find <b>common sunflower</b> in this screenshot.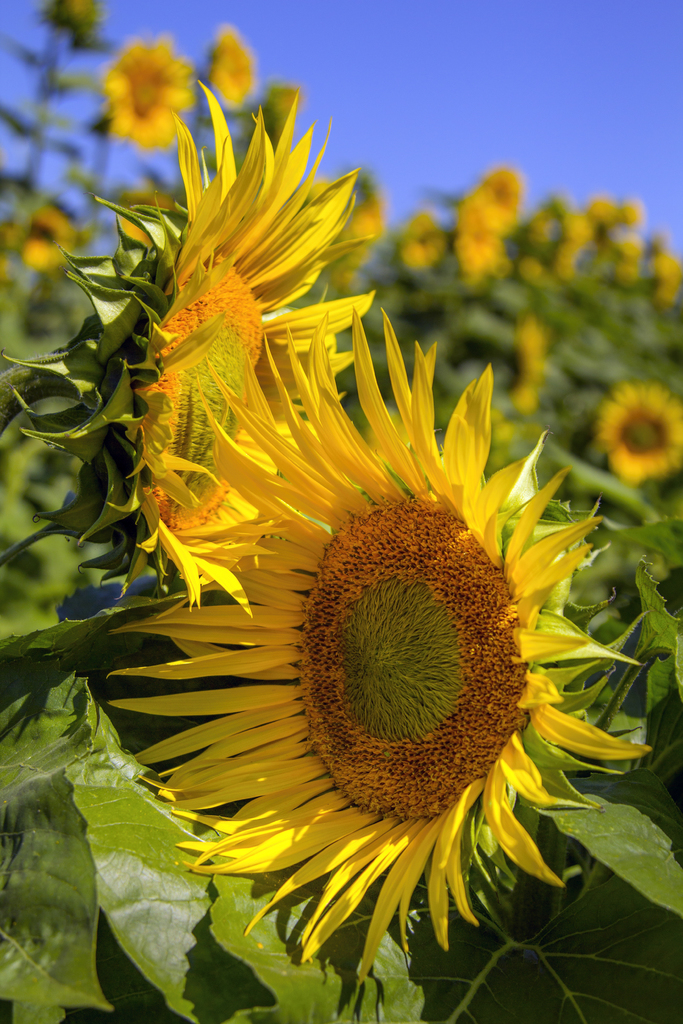
The bounding box for <b>common sunflower</b> is select_region(92, 35, 202, 154).
